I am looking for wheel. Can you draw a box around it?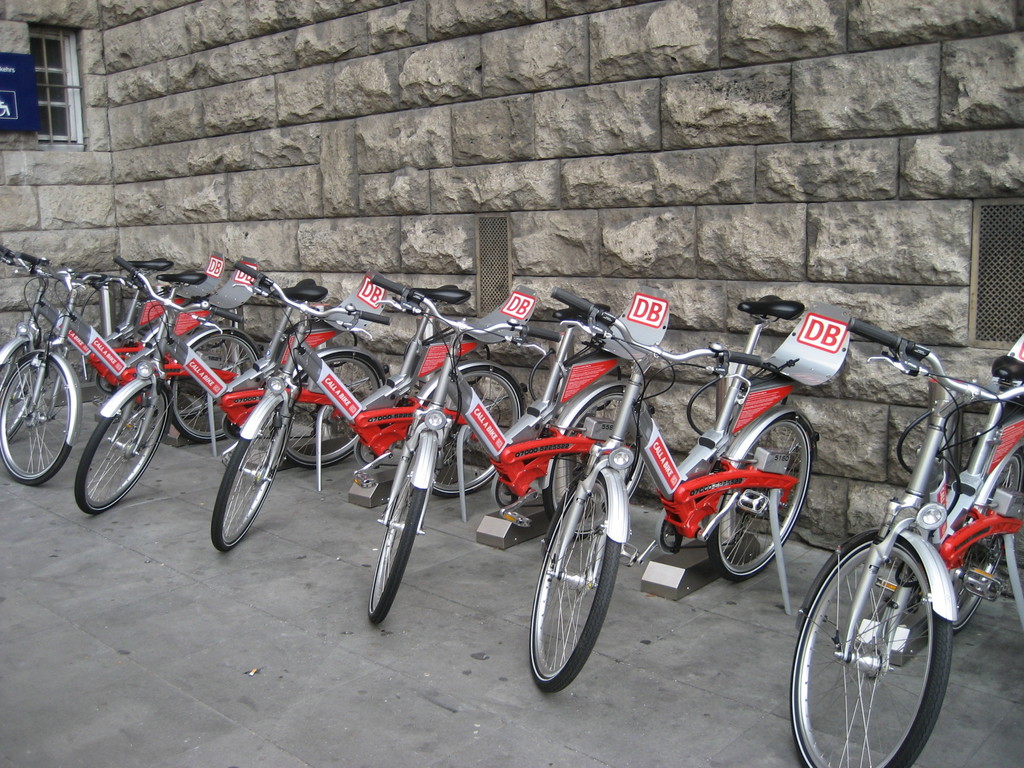
Sure, the bounding box is 0/336/34/385.
